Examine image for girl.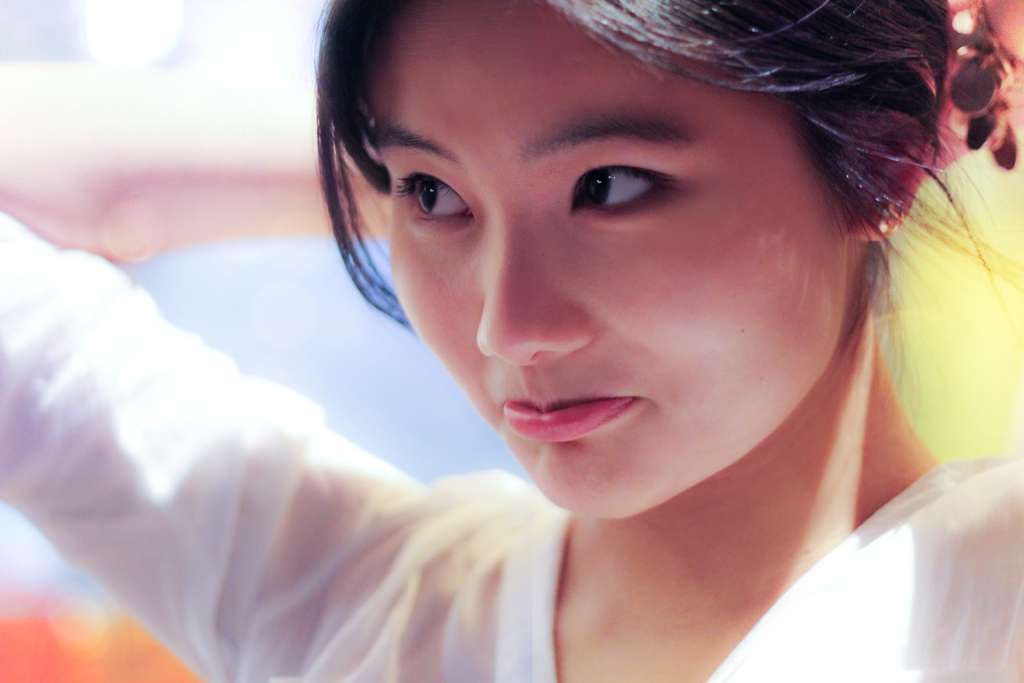
Examination result: 0, 0, 1023, 682.
